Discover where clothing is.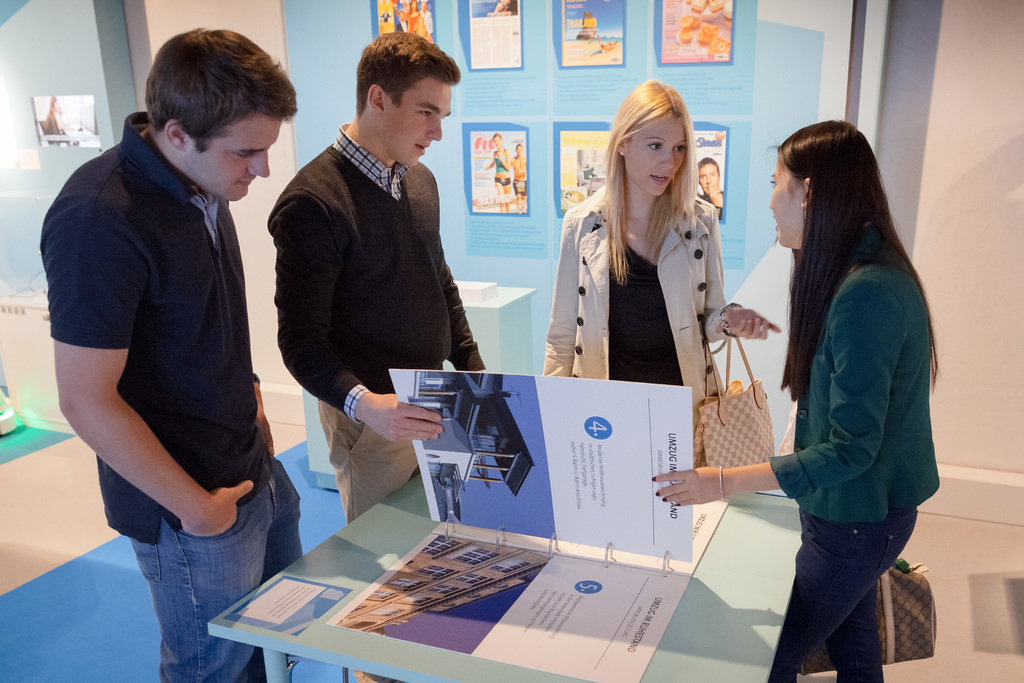
Discovered at select_region(39, 110, 304, 682).
